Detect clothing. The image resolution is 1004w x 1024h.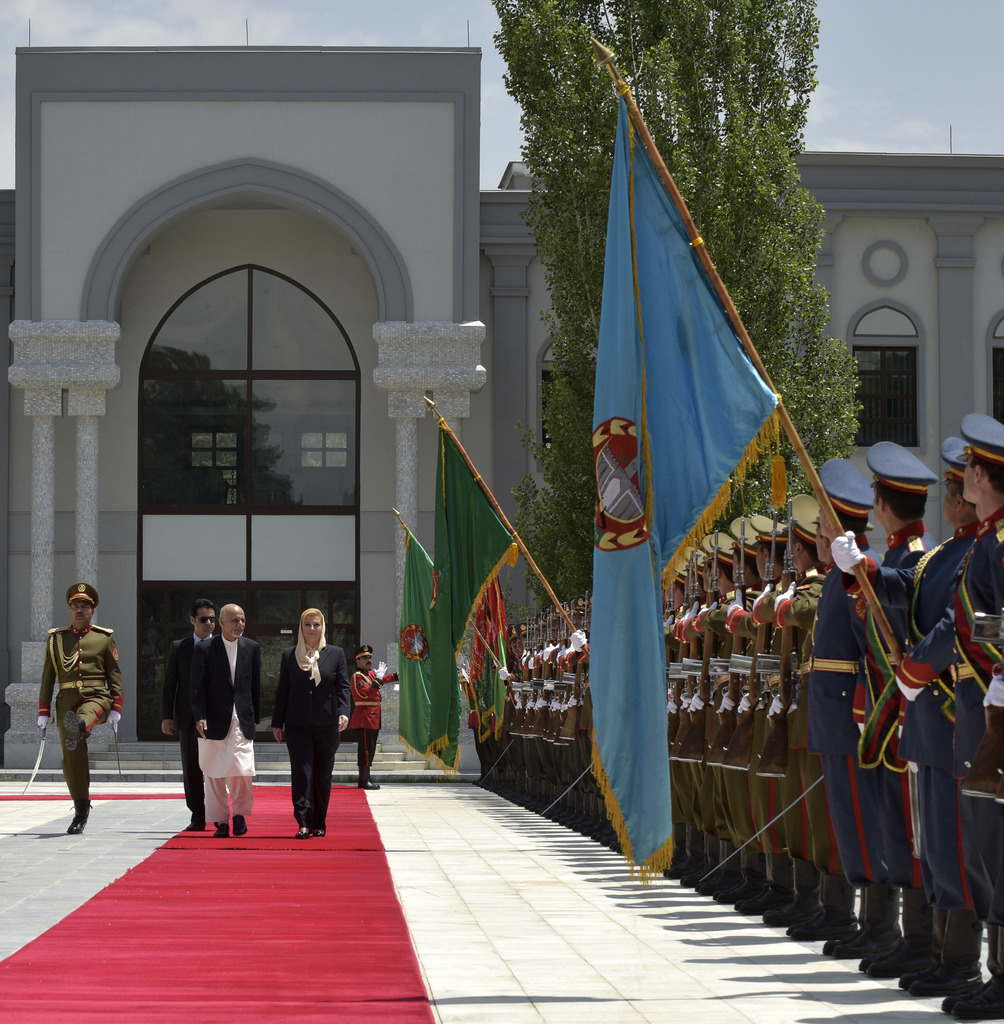
<bbox>718, 586, 761, 851</bbox>.
